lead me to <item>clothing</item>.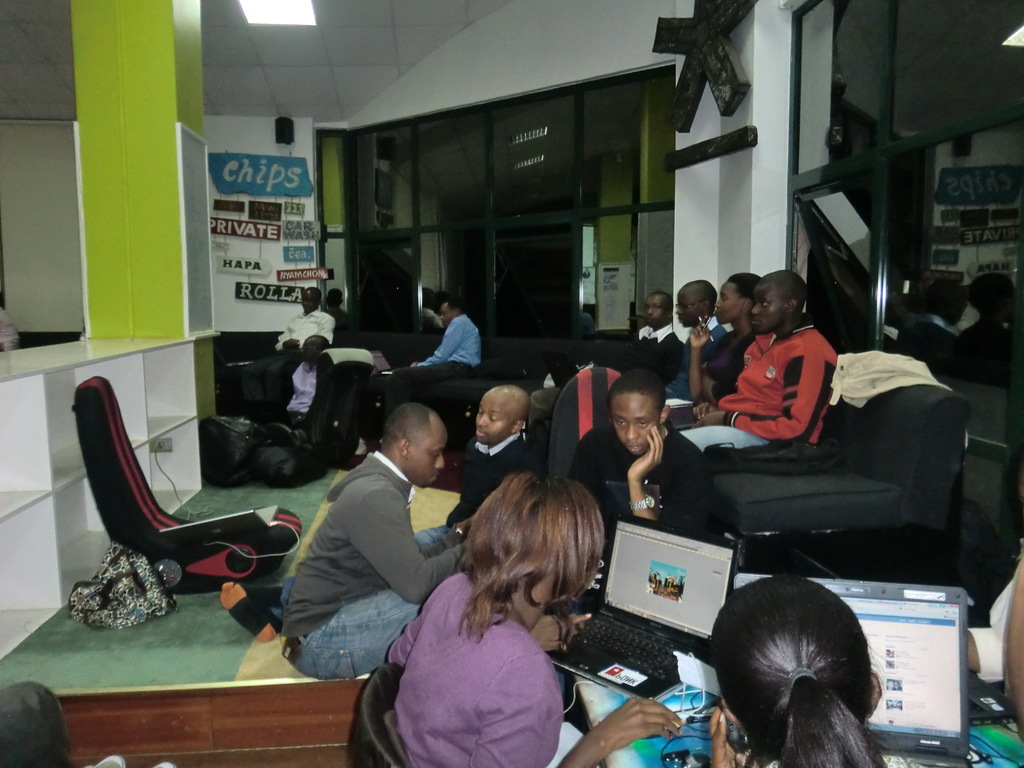
Lead to bbox=(275, 362, 334, 399).
